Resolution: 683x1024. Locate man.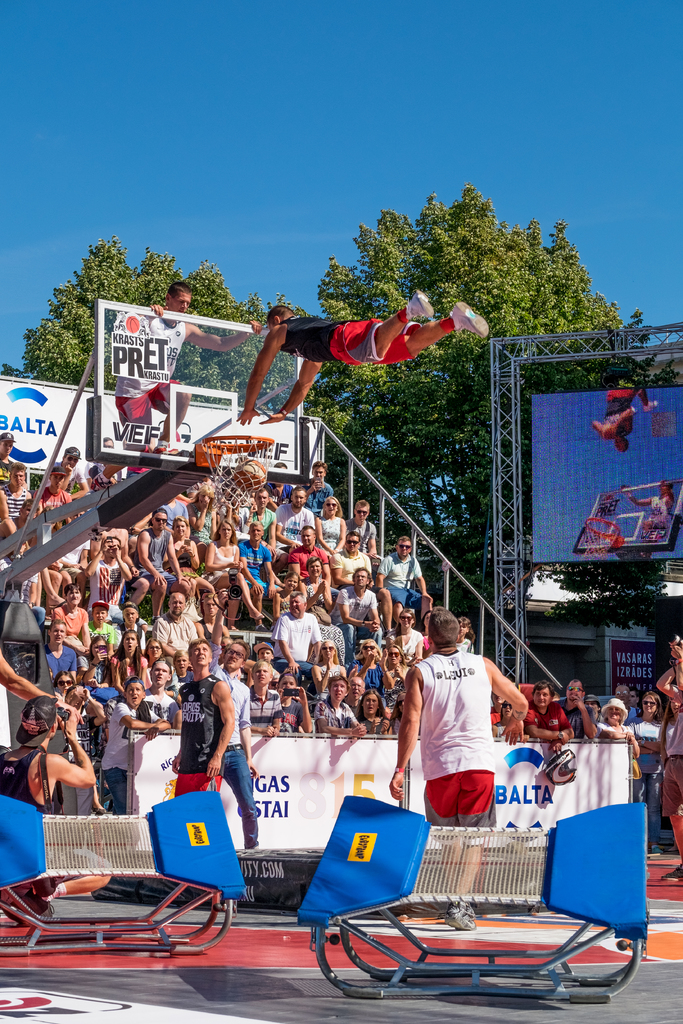
left=330, top=564, right=368, bottom=659.
